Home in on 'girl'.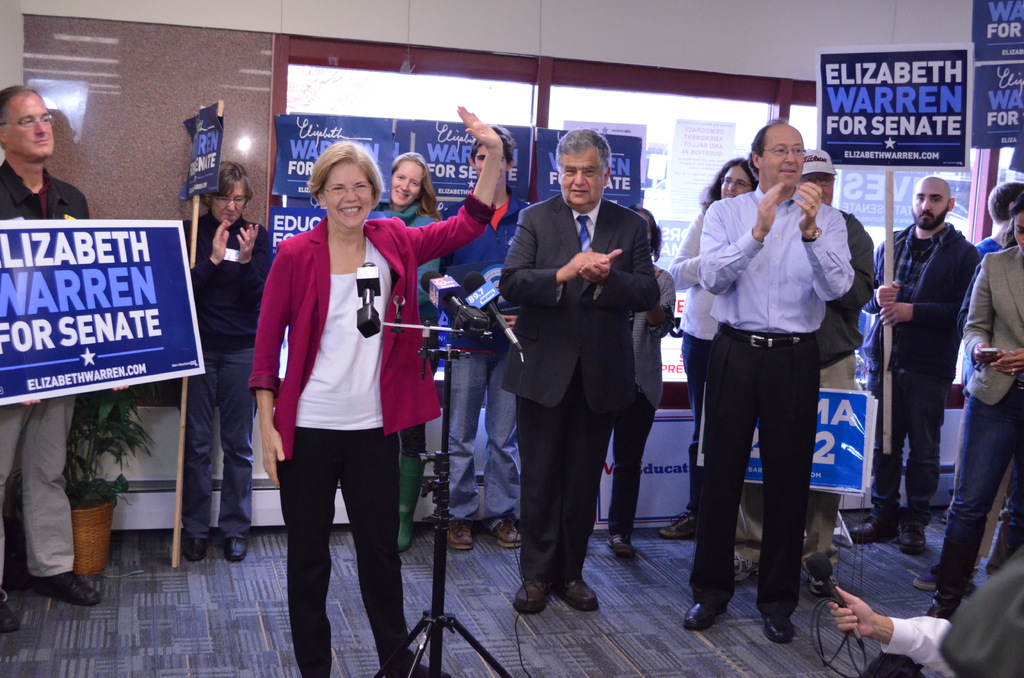
Homed in at 923,193,1023,615.
